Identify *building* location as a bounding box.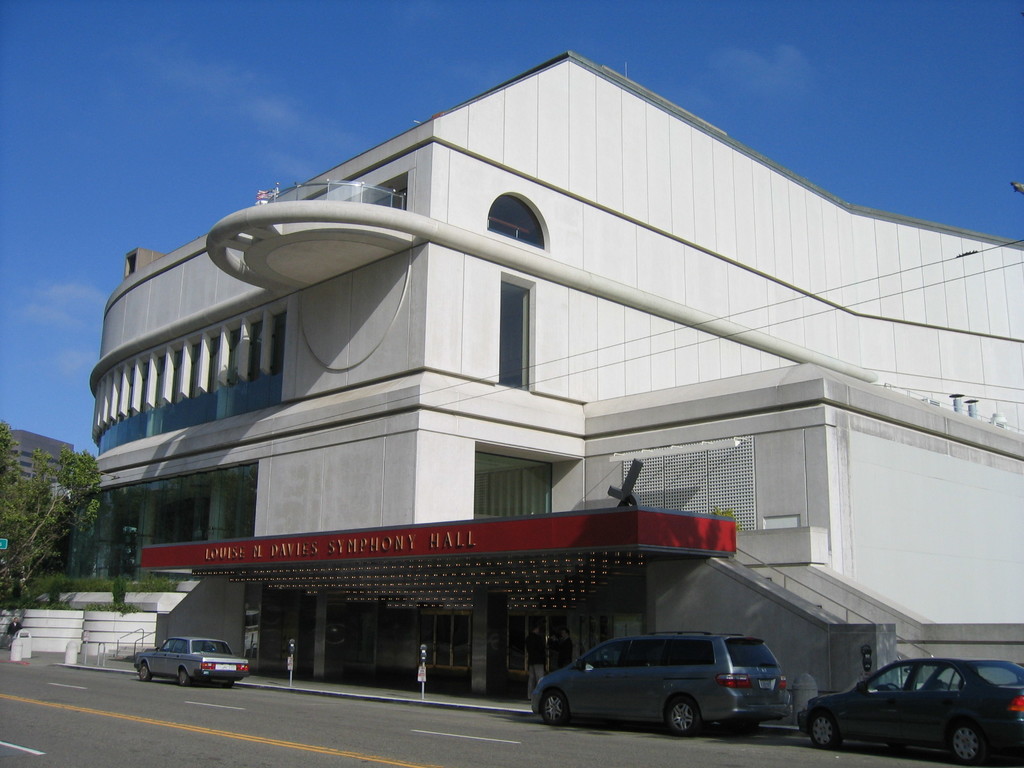
box=[86, 51, 1023, 733].
